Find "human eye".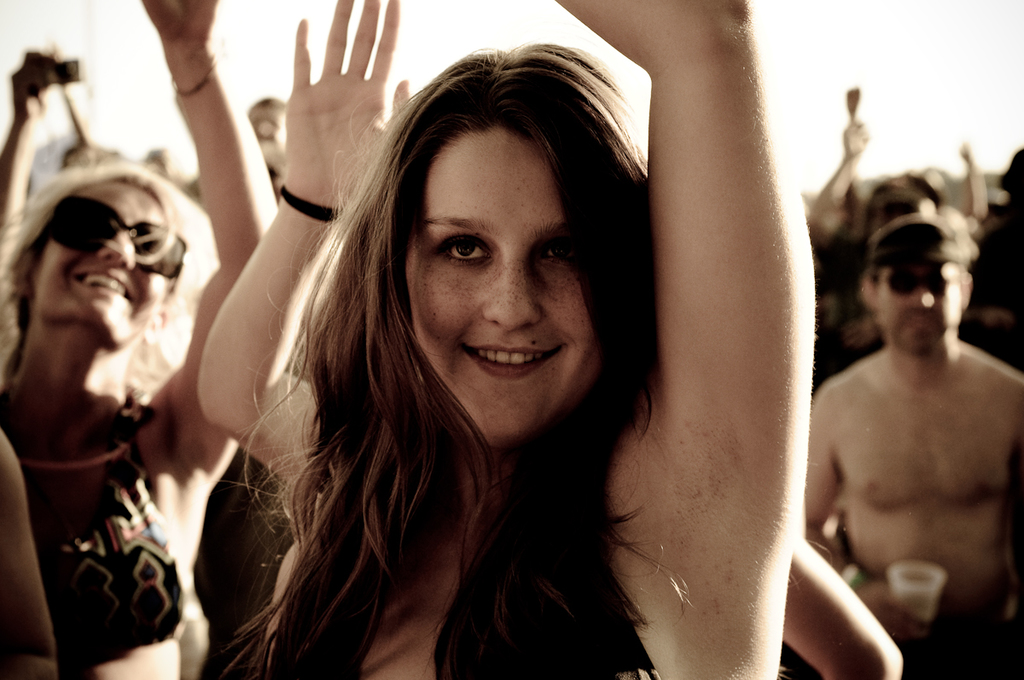
<box>433,229,494,272</box>.
